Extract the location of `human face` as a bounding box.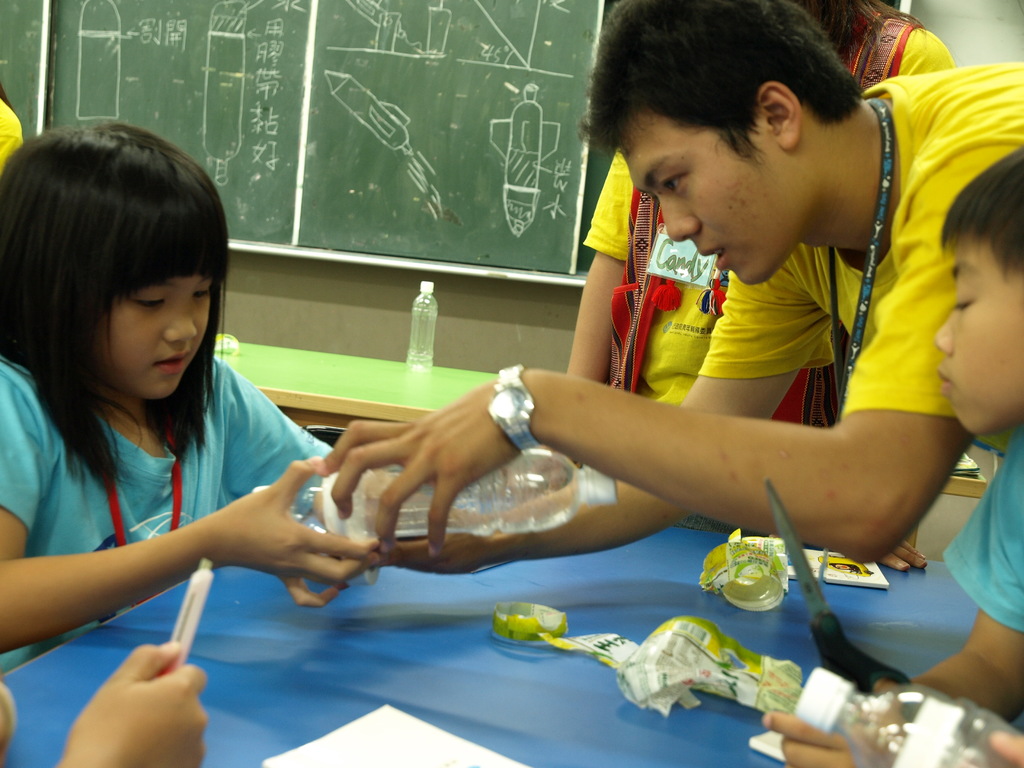
<bbox>621, 109, 812, 287</bbox>.
